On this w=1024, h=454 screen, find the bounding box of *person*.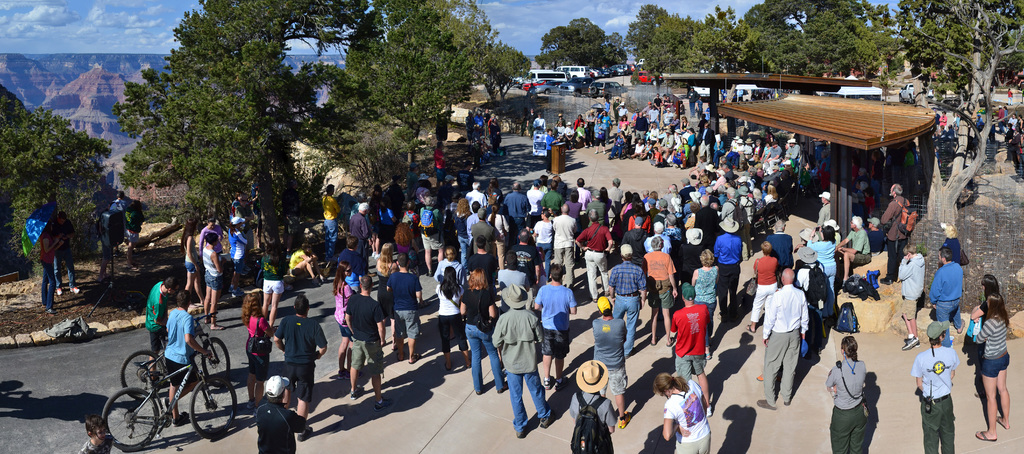
Bounding box: bbox=[74, 416, 113, 453].
